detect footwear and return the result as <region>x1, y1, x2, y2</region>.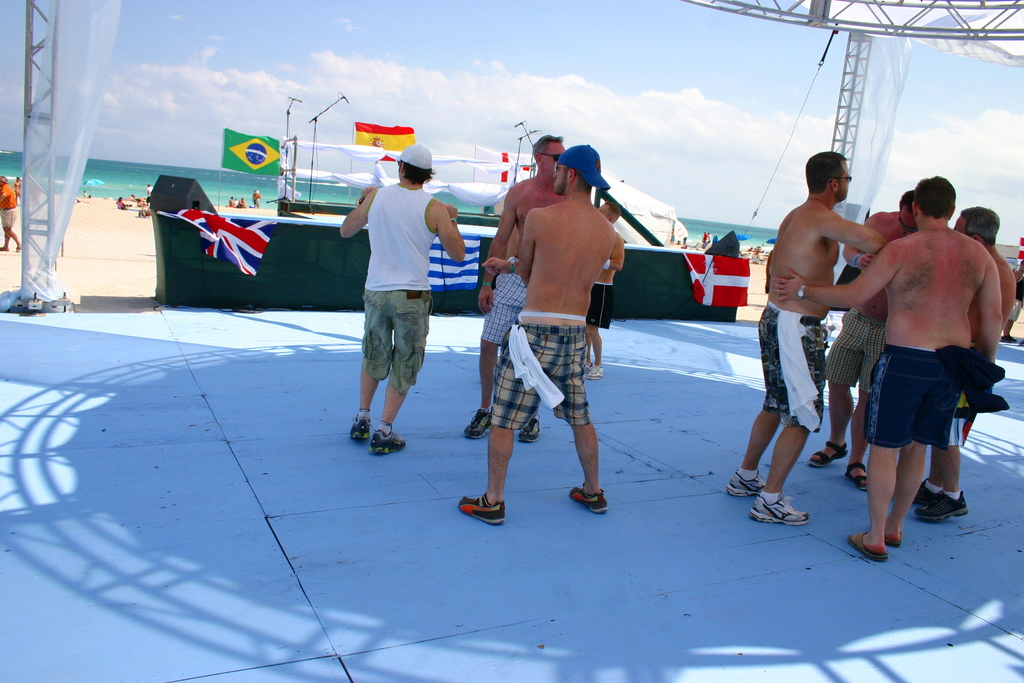
<region>721, 472, 768, 498</region>.
